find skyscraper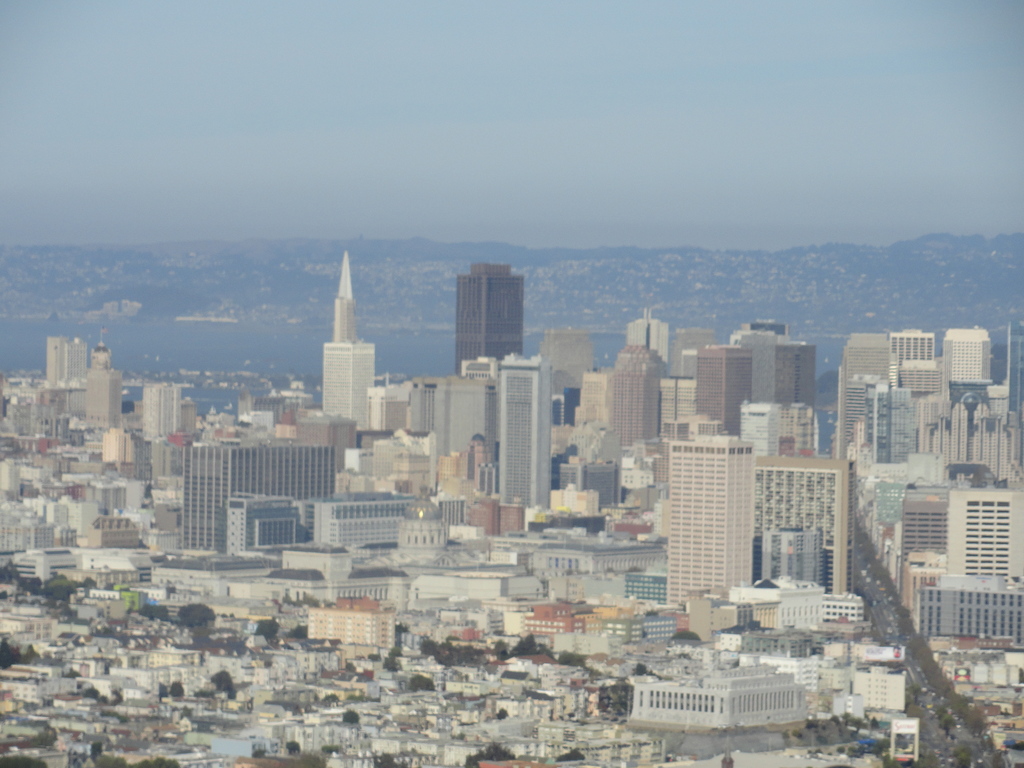
900,496,949,596
